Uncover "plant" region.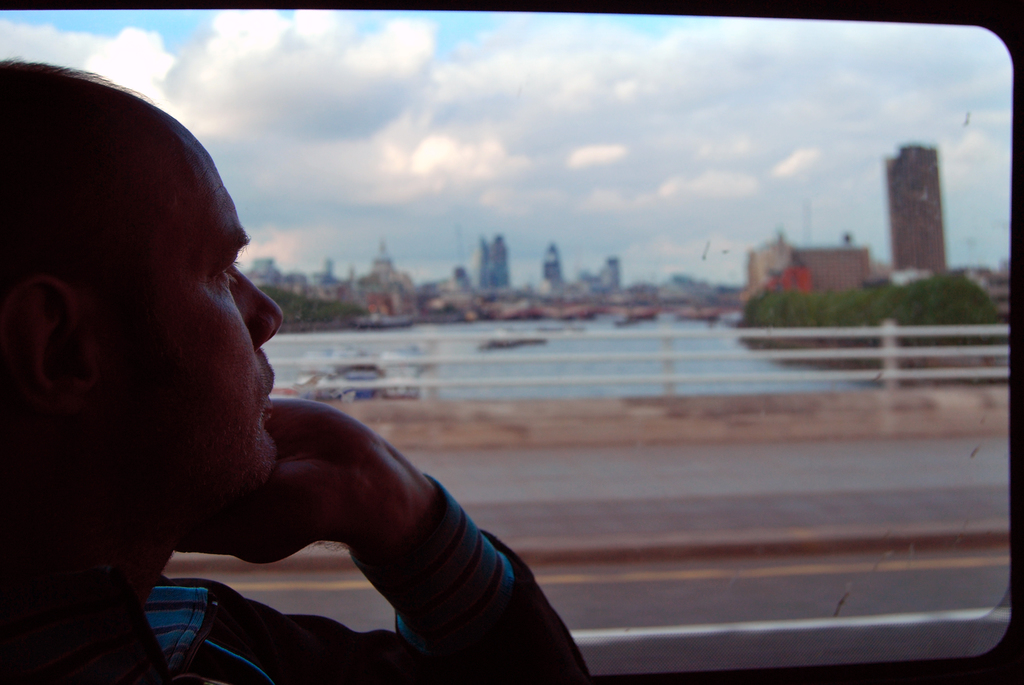
Uncovered: 740:271:1004:352.
